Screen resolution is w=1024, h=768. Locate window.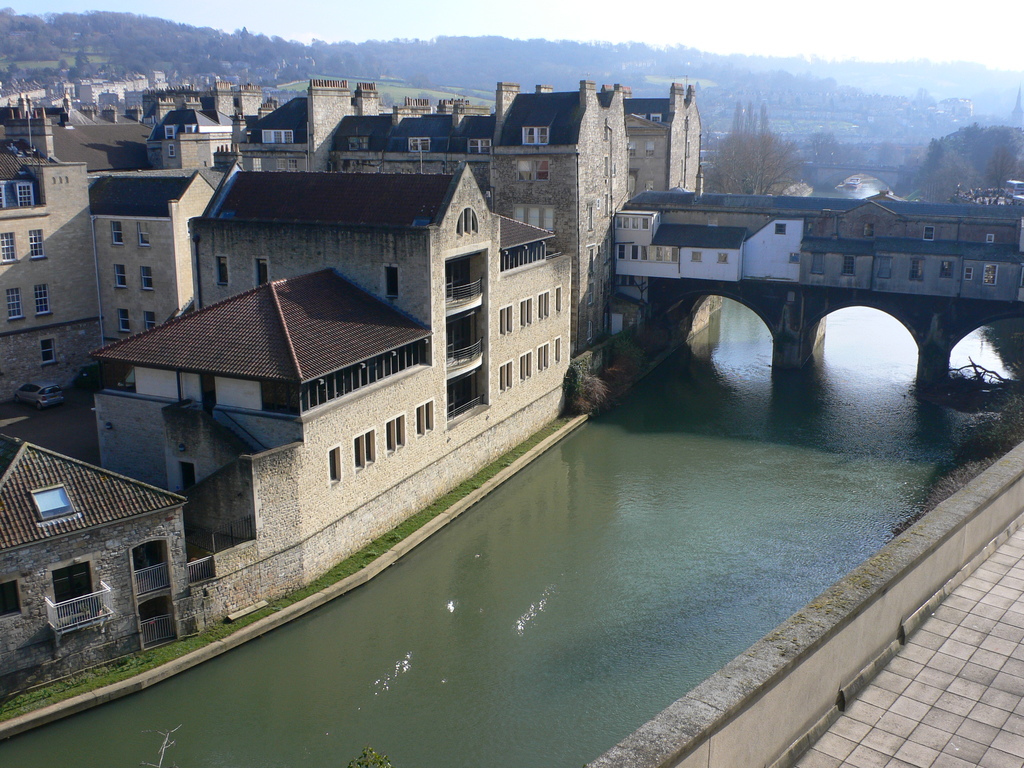
detection(1, 232, 19, 260).
